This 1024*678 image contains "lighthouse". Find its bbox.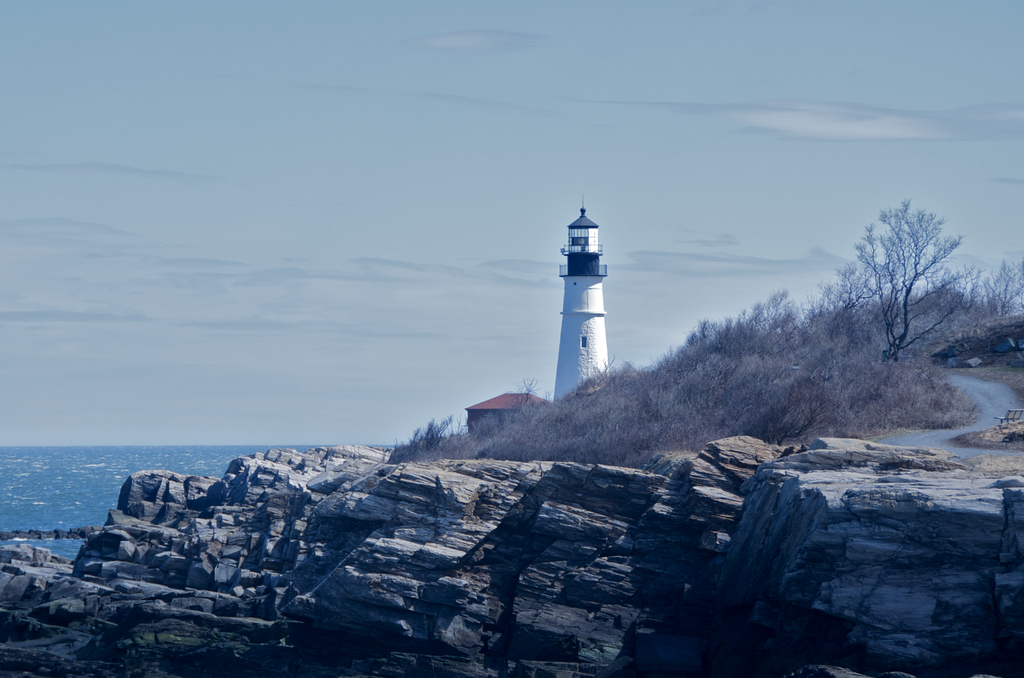
<region>550, 195, 611, 417</region>.
